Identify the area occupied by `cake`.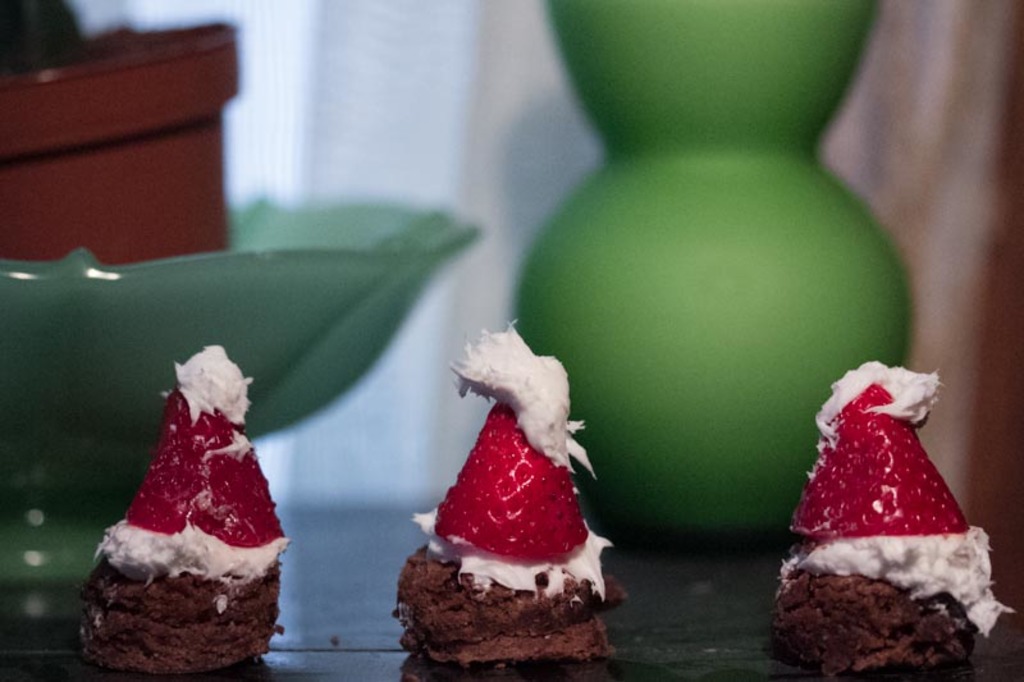
Area: crop(762, 361, 1009, 681).
